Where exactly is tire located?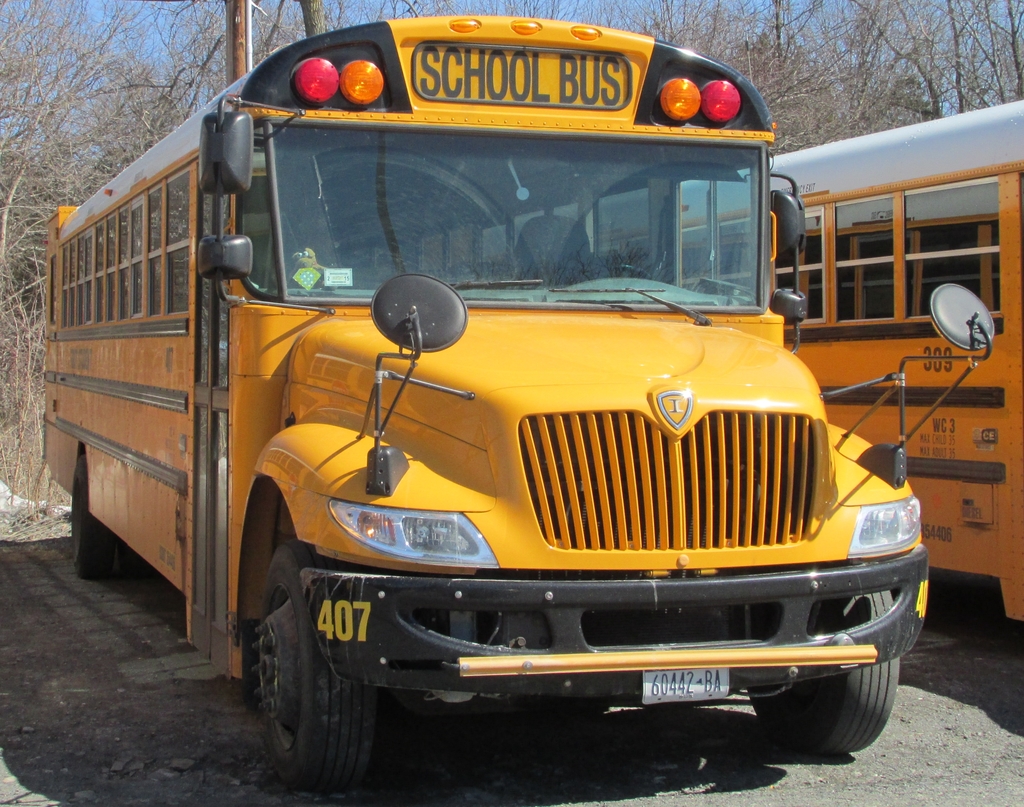
Its bounding box is [x1=747, y1=587, x2=899, y2=752].
